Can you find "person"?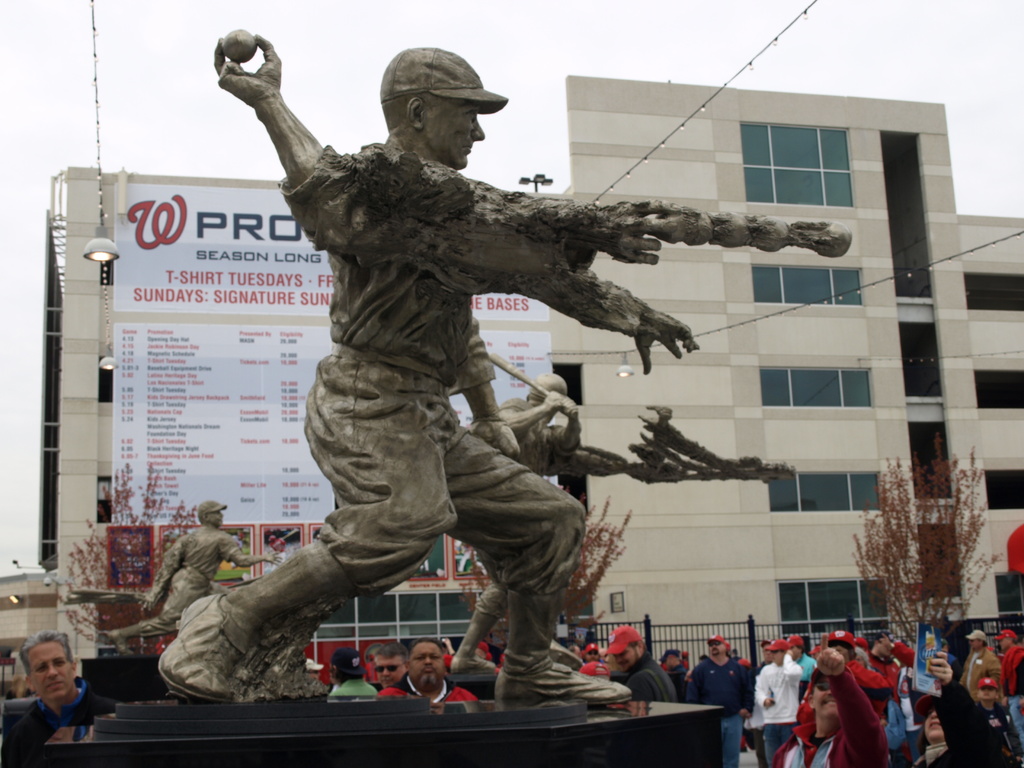
Yes, bounding box: <region>105, 504, 268, 652</region>.
